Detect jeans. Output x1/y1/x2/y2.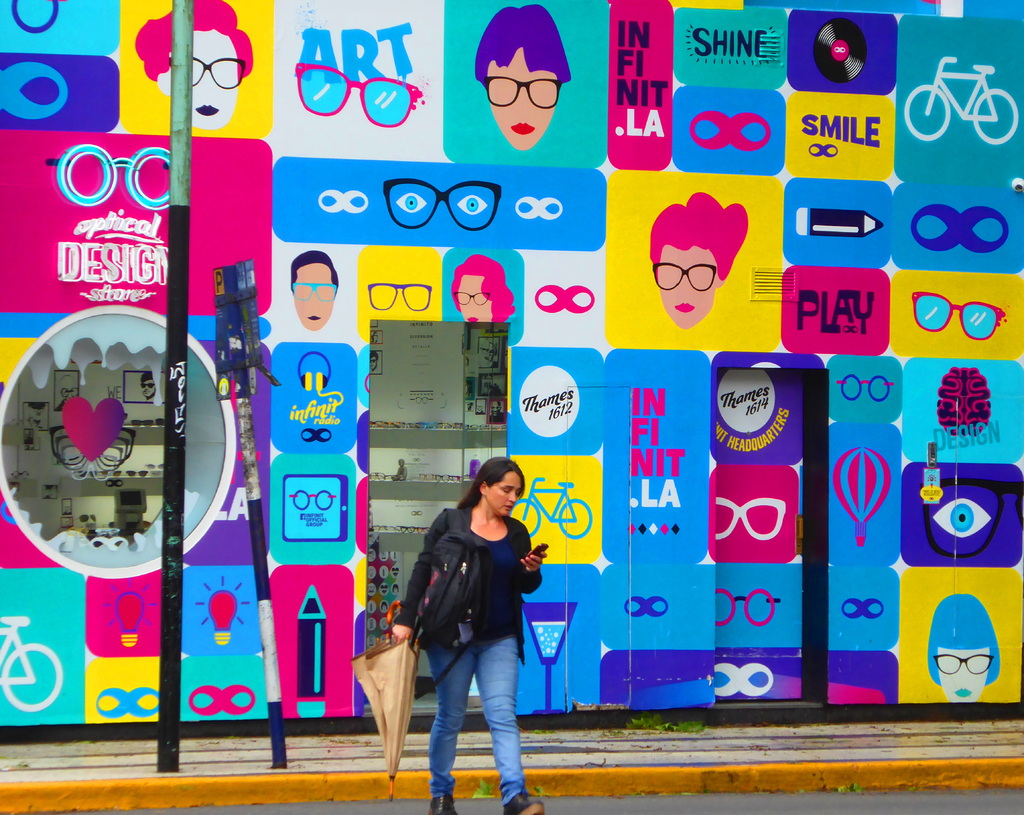
417/627/538/798.
